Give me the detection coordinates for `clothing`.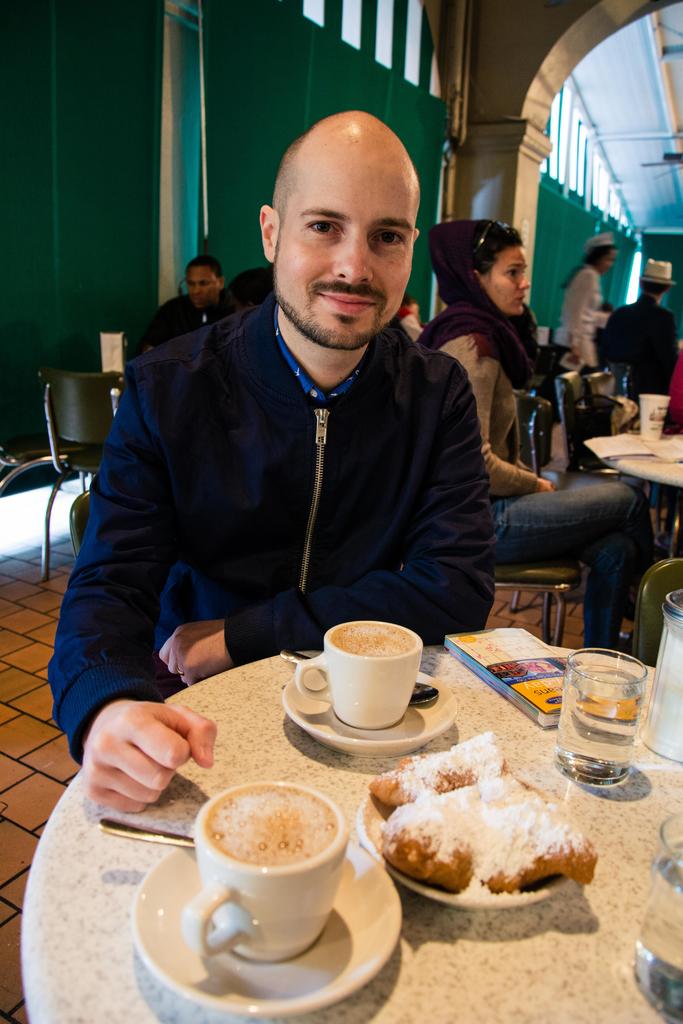
pyautogui.locateOnScreen(140, 289, 238, 346).
